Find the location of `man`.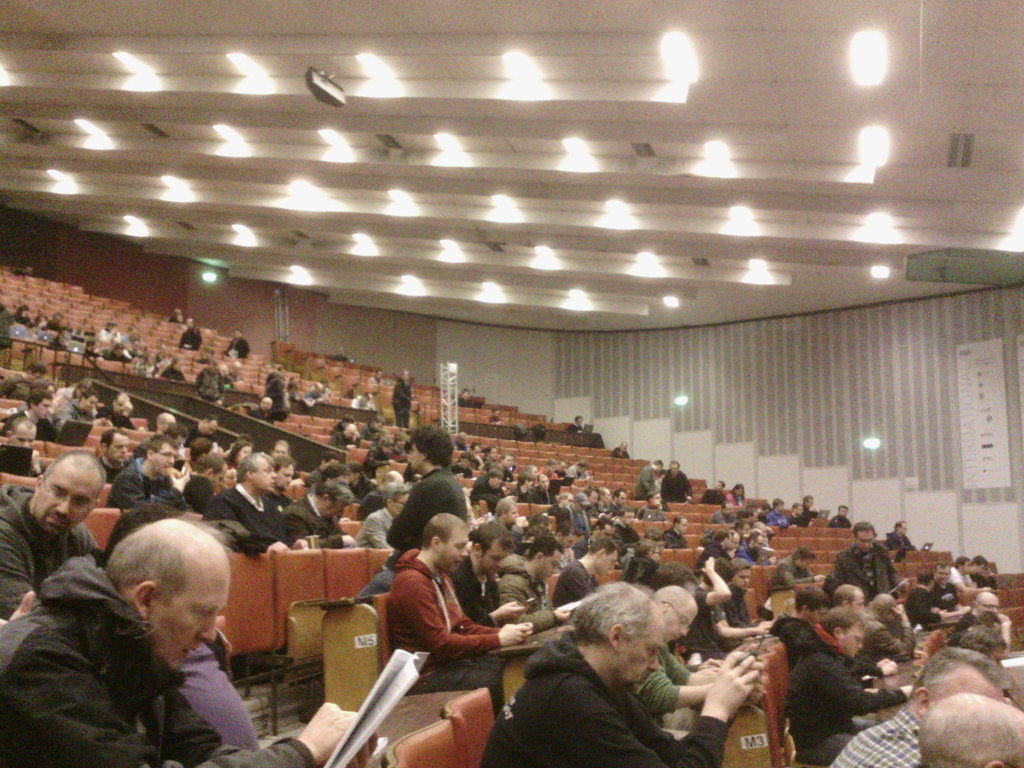
Location: <box>905,569,946,627</box>.
